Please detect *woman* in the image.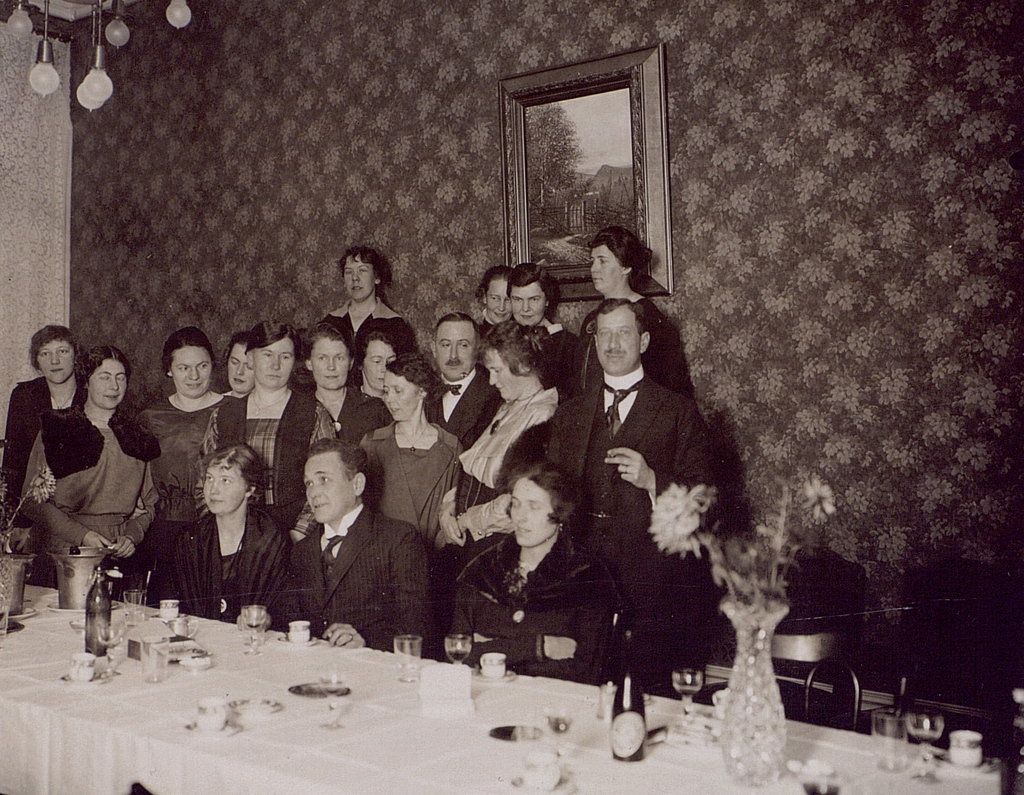
locate(161, 441, 296, 637).
